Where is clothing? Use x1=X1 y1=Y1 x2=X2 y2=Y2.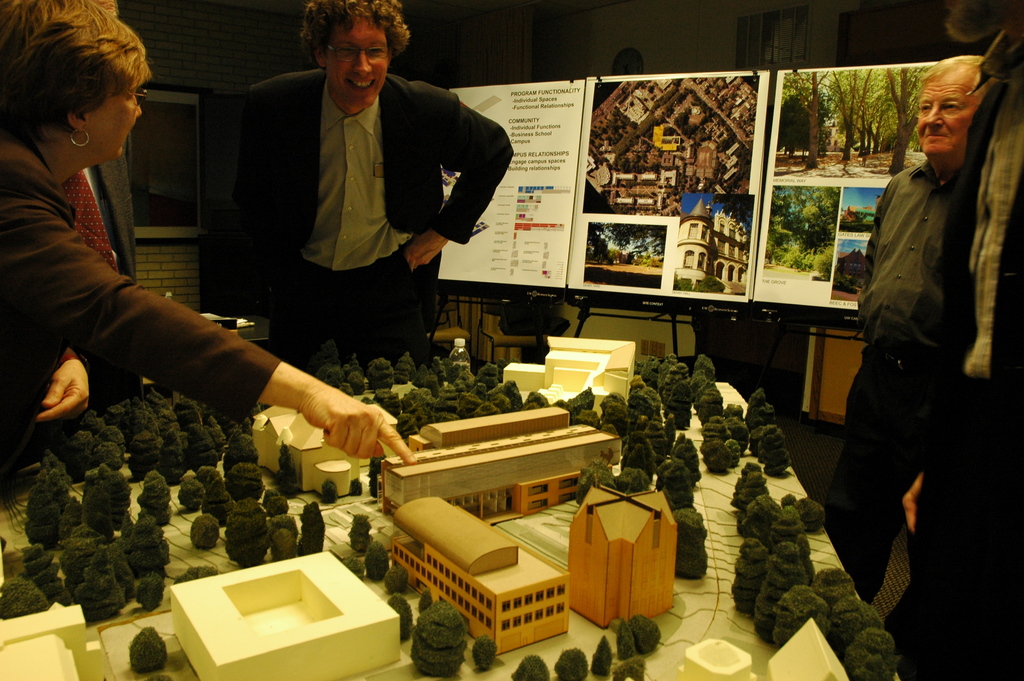
x1=0 y1=133 x2=281 y2=496.
